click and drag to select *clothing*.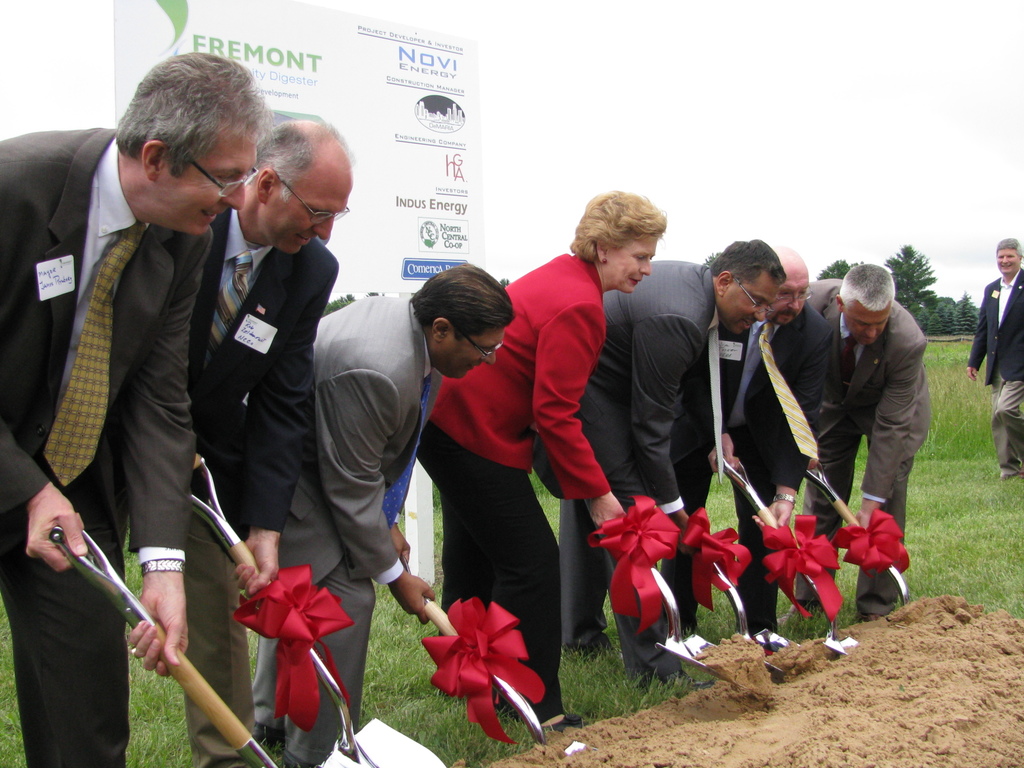
Selection: (x1=696, y1=294, x2=849, y2=616).
